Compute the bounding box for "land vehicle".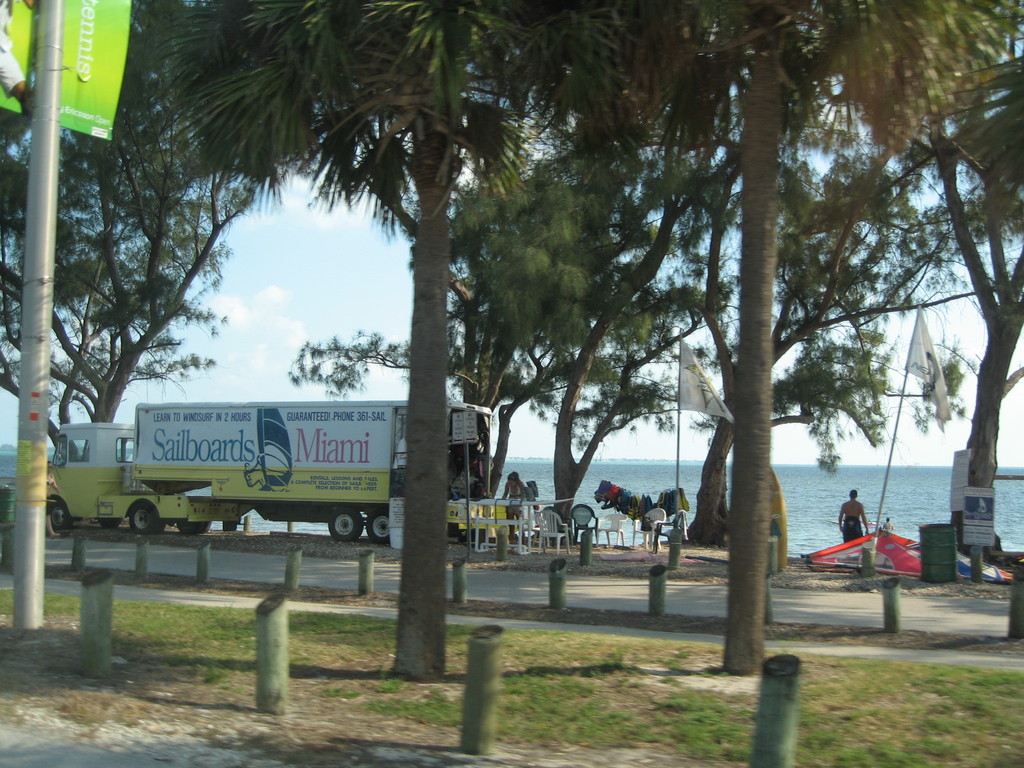
left=40, top=397, right=440, bottom=557.
